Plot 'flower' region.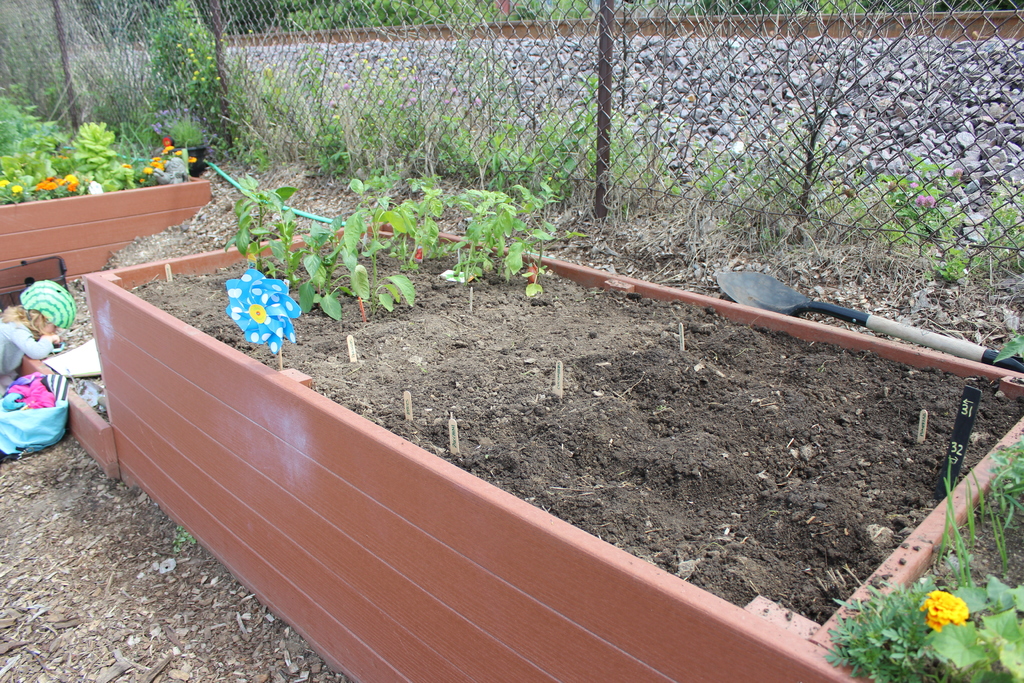
Plotted at BBox(920, 588, 967, 630).
